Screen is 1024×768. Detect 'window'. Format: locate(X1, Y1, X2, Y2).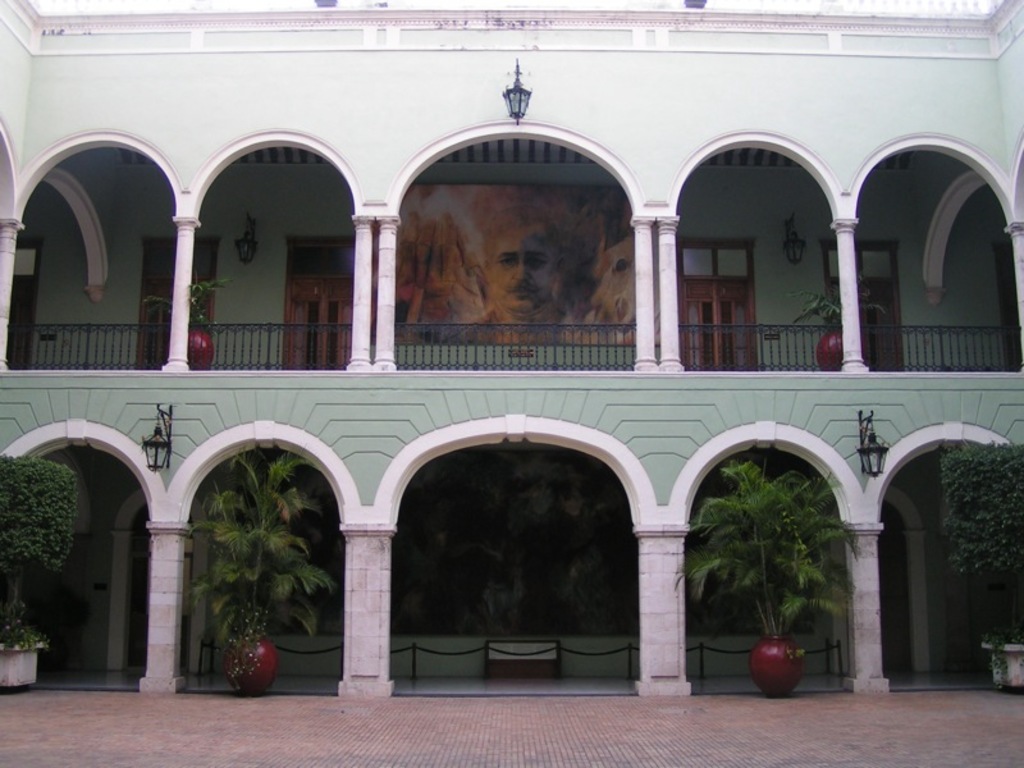
locate(836, 241, 896, 370).
